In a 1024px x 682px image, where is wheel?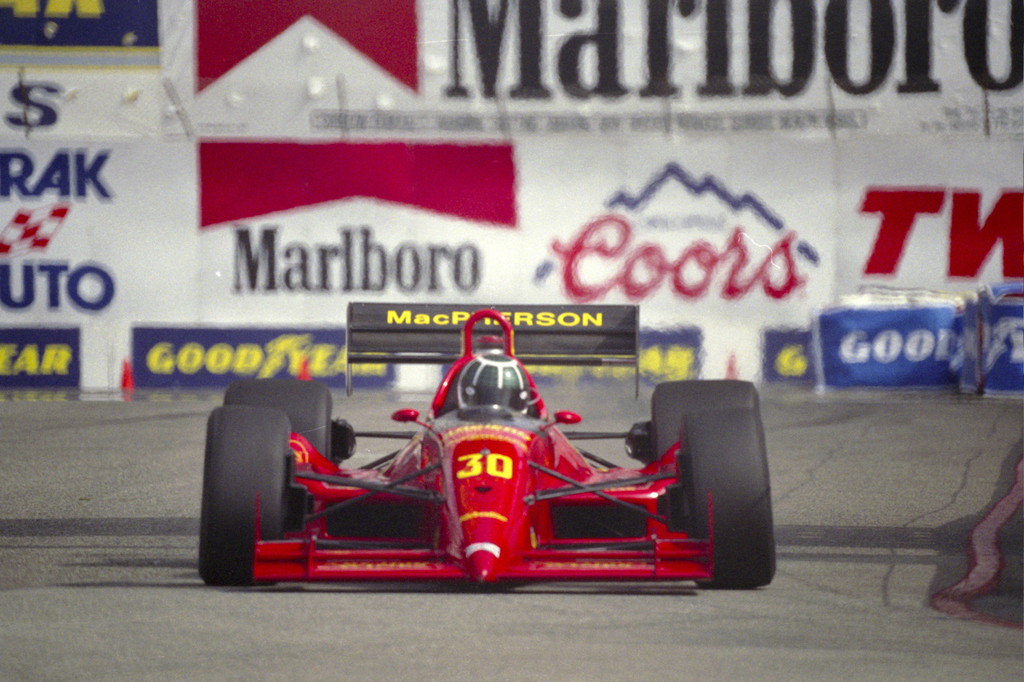
<region>224, 379, 336, 466</region>.
